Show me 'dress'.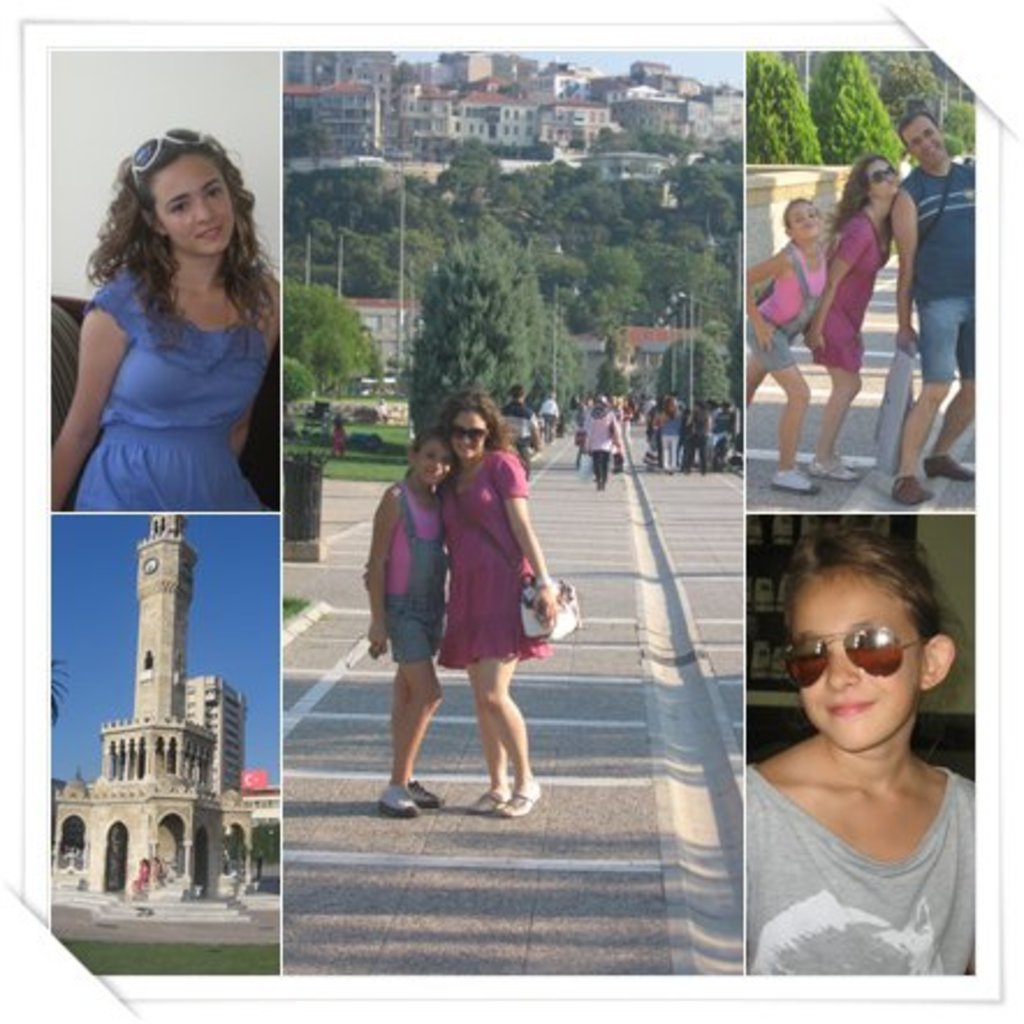
'dress' is here: left=83, top=271, right=271, bottom=510.
